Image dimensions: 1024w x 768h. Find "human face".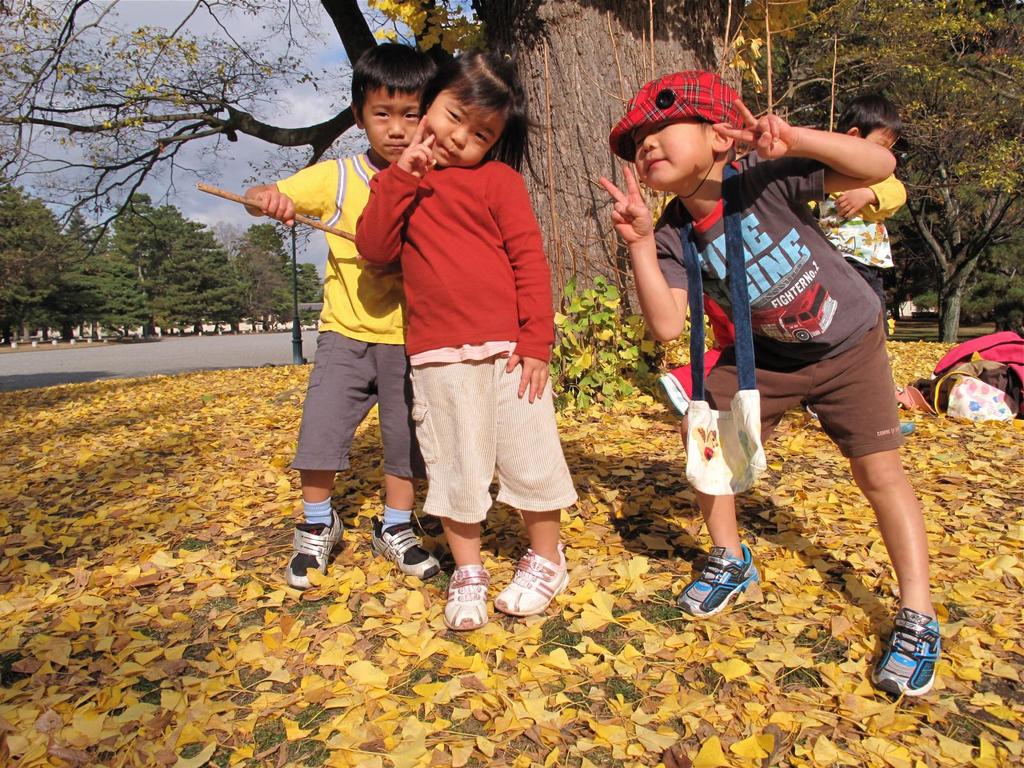
(x1=422, y1=87, x2=509, y2=168).
